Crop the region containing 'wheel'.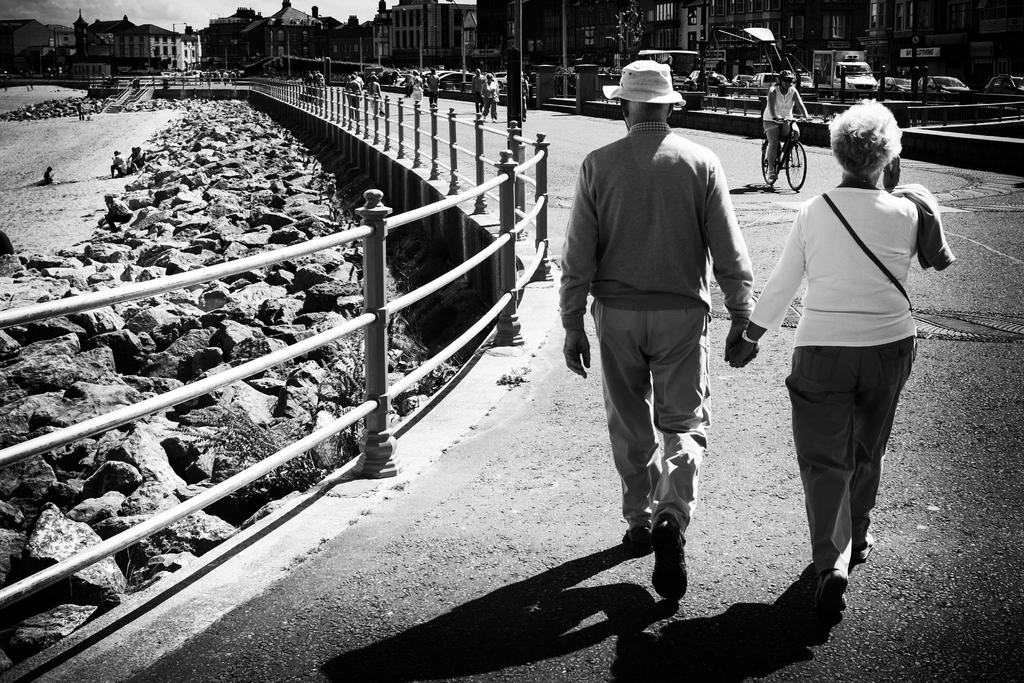
Crop region: bbox=[760, 142, 780, 179].
